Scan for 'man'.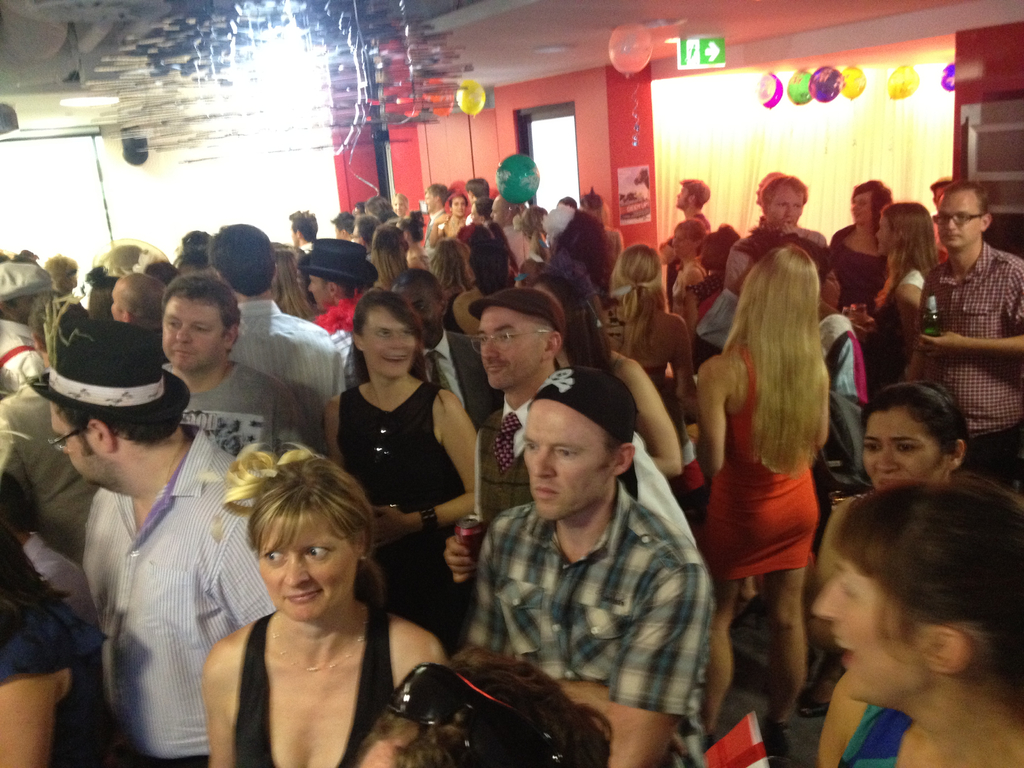
Scan result: pyautogui.locateOnScreen(157, 265, 307, 467).
